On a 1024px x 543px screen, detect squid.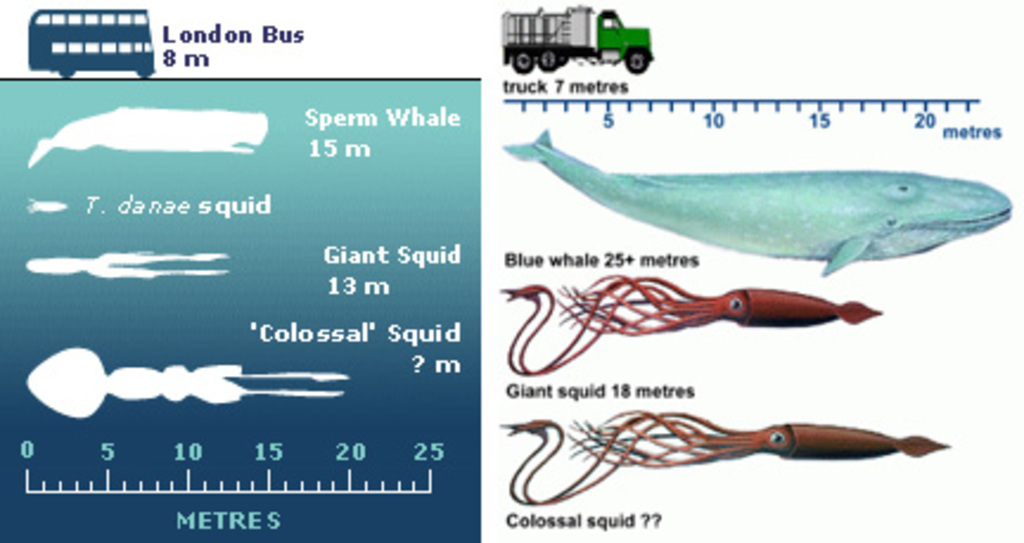
left=26, top=251, right=232, bottom=280.
